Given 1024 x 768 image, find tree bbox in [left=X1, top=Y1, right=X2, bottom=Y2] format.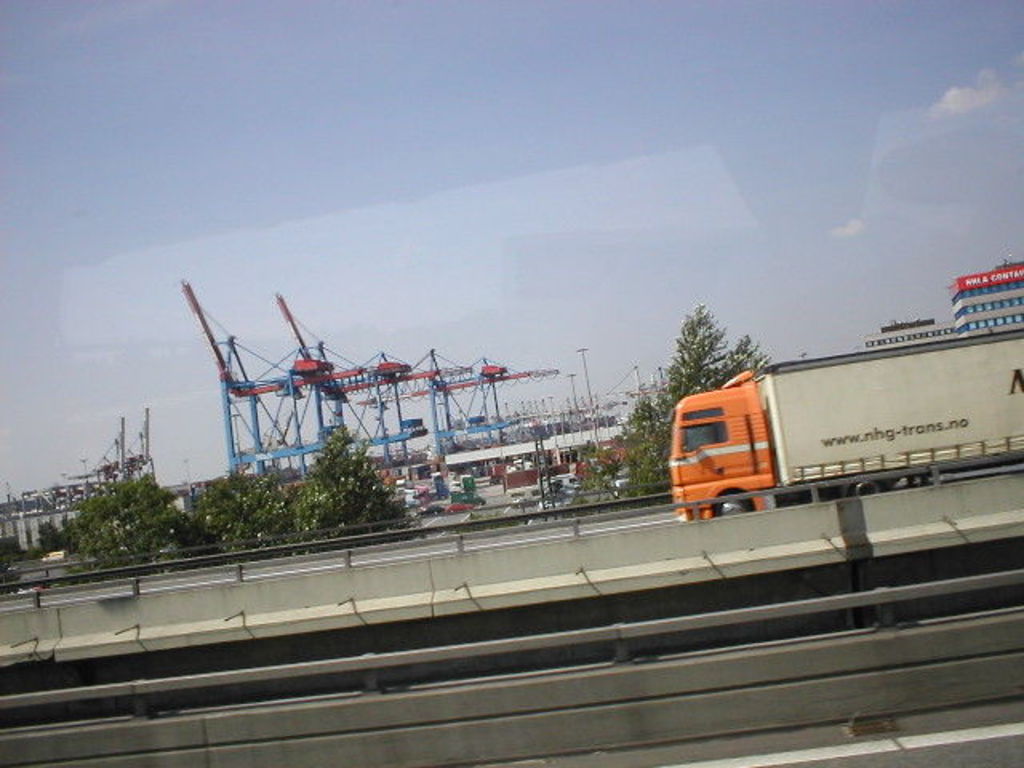
[left=2, top=531, right=30, bottom=566].
